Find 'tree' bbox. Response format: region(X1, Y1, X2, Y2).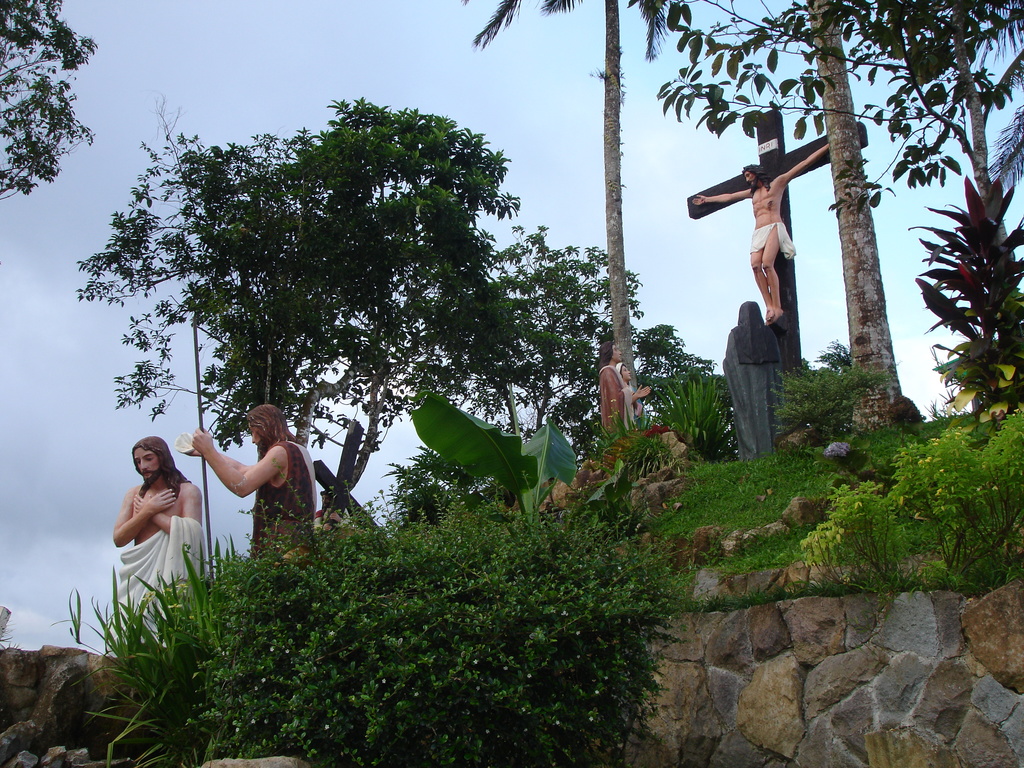
region(0, 0, 100, 199).
